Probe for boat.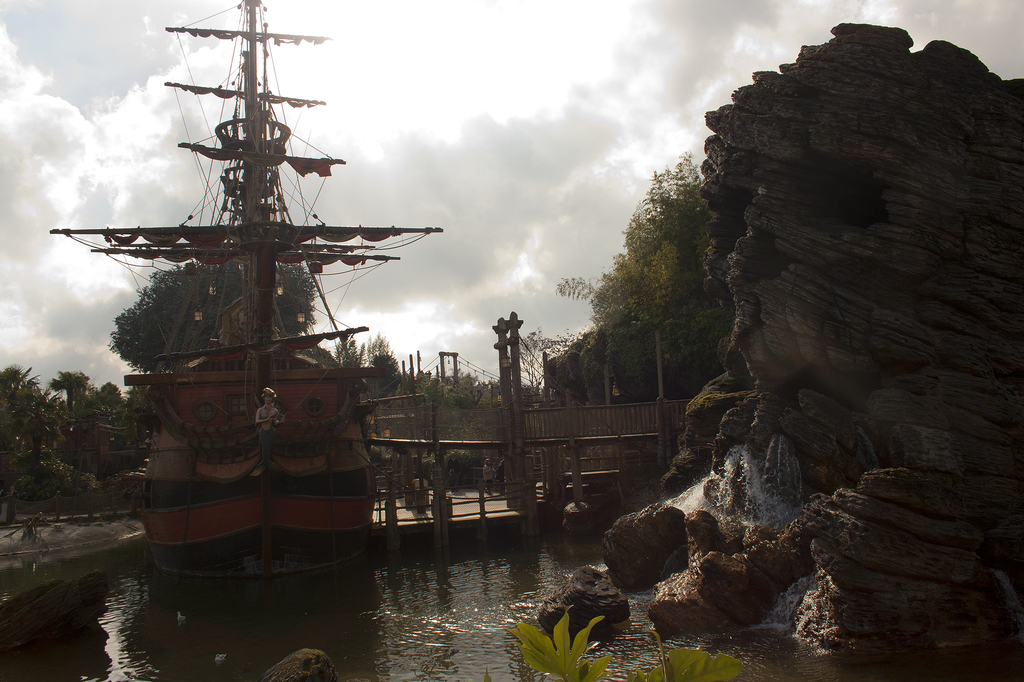
Probe result: bbox=(52, 6, 472, 575).
